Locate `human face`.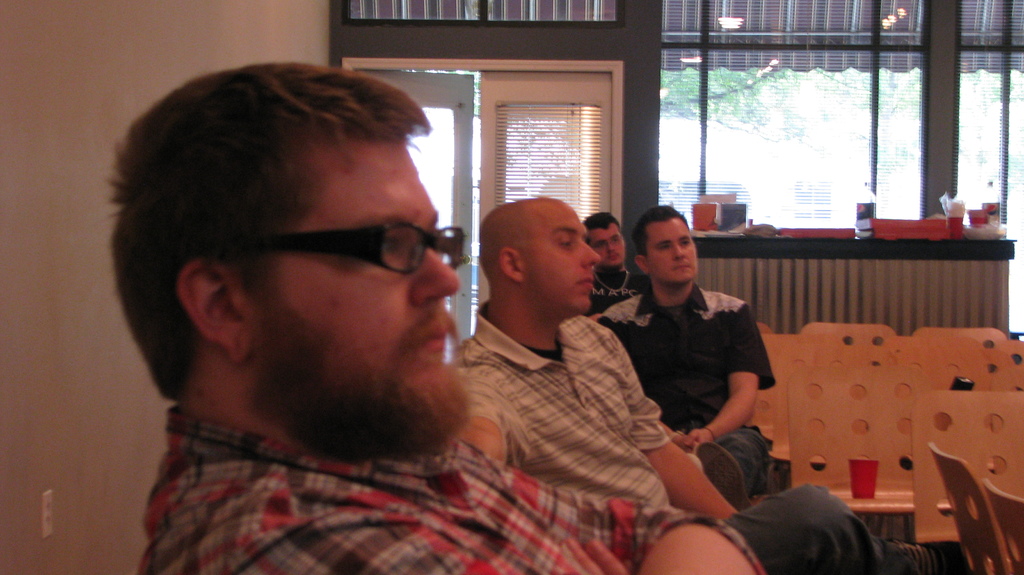
Bounding box: region(271, 143, 463, 386).
